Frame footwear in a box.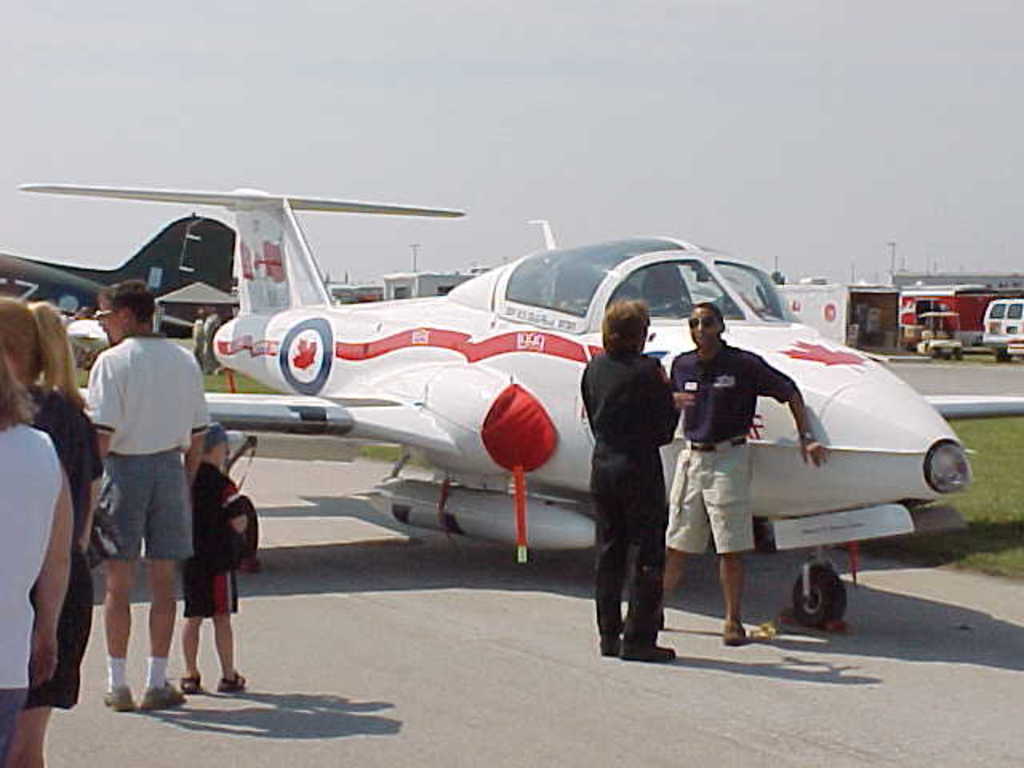
{"left": 179, "top": 666, "right": 202, "bottom": 699}.
